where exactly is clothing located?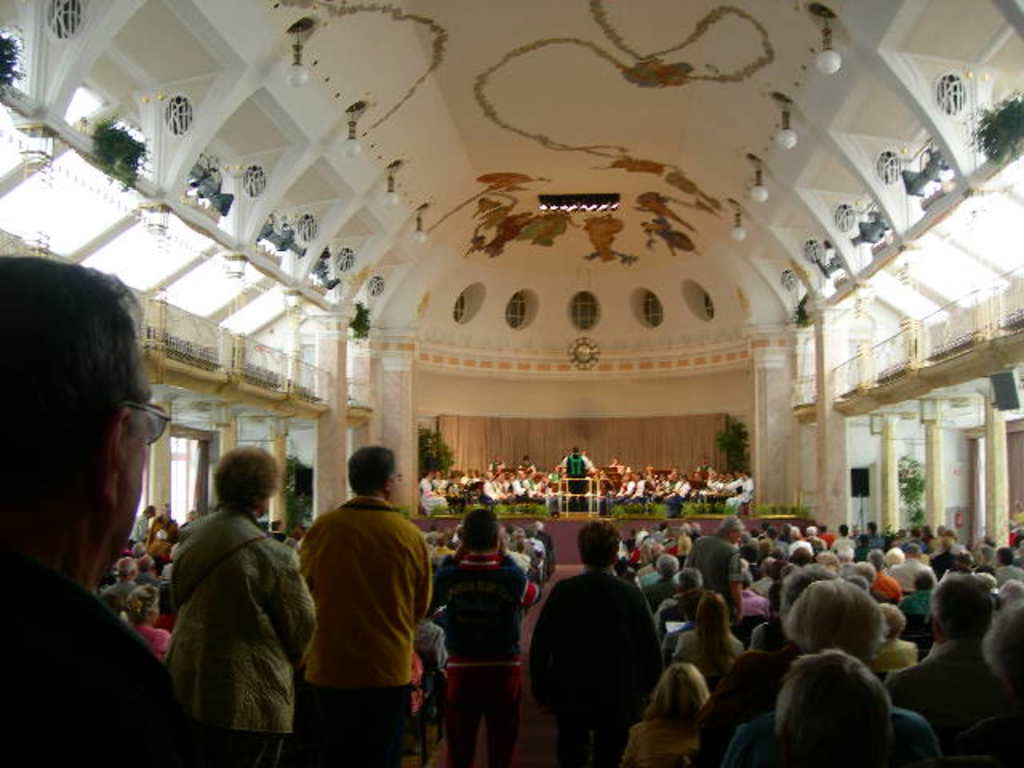
Its bounding box is [x1=826, y1=523, x2=834, y2=552].
